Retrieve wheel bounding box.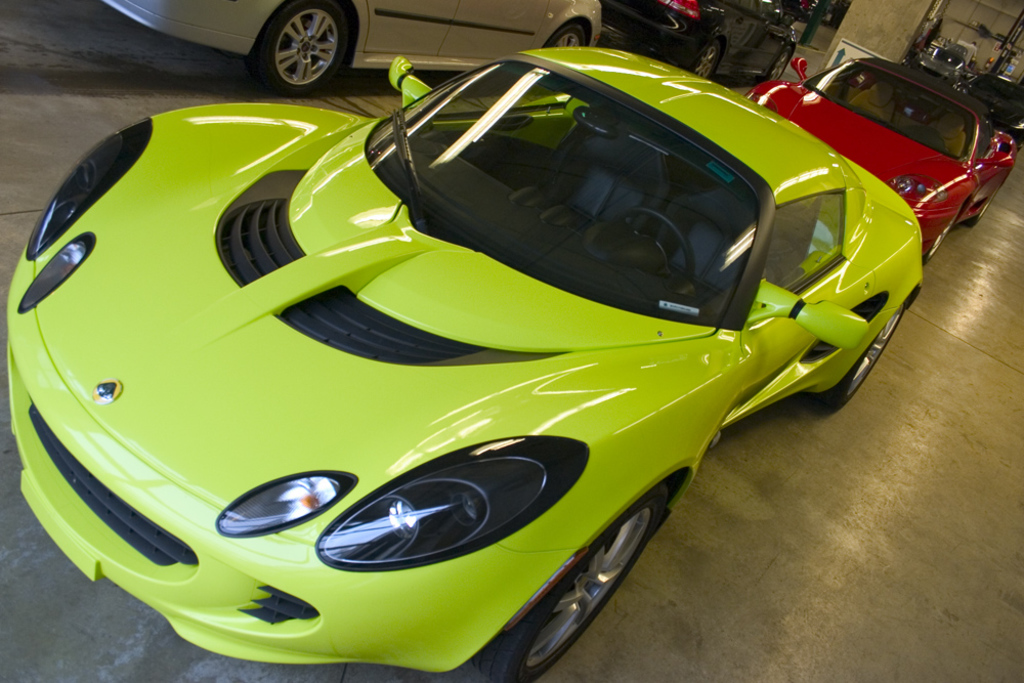
Bounding box: crop(967, 184, 1000, 226).
